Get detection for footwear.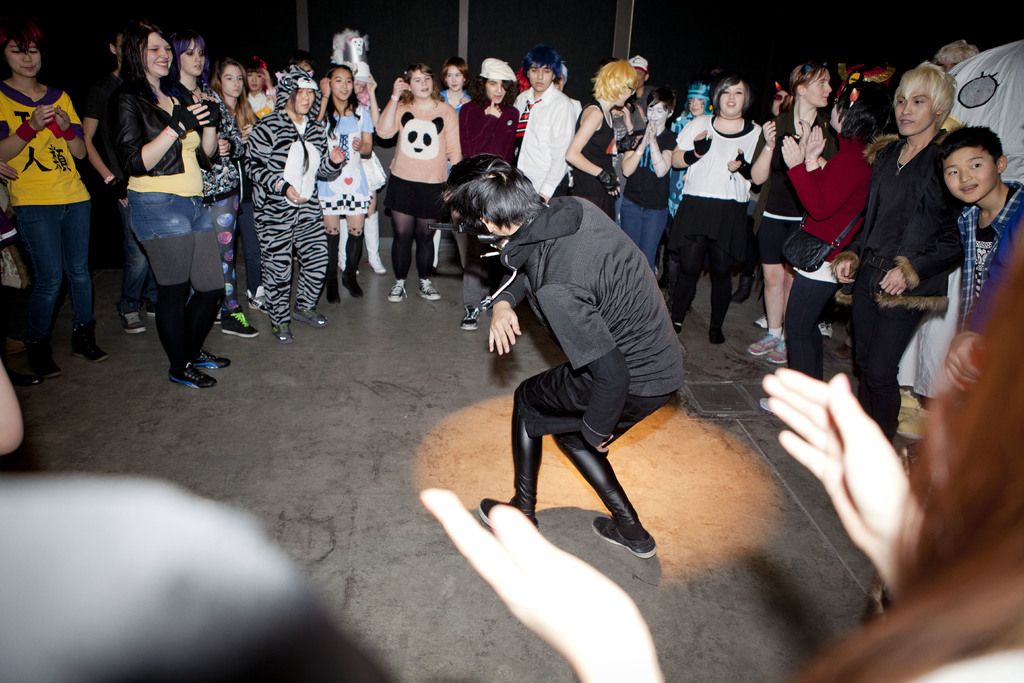
Detection: [left=454, top=306, right=479, bottom=333].
